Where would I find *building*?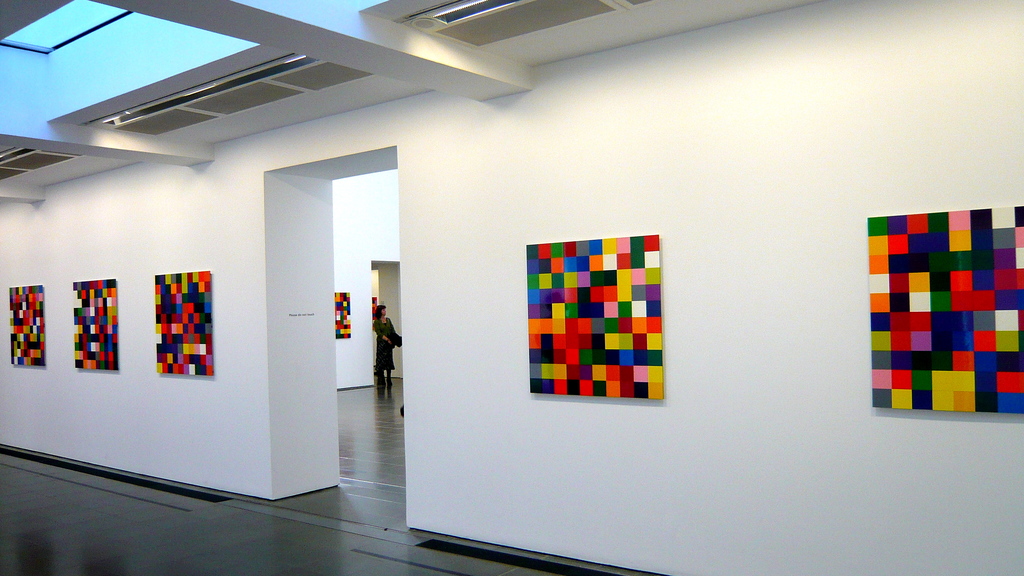
At left=0, top=0, right=1023, bottom=575.
